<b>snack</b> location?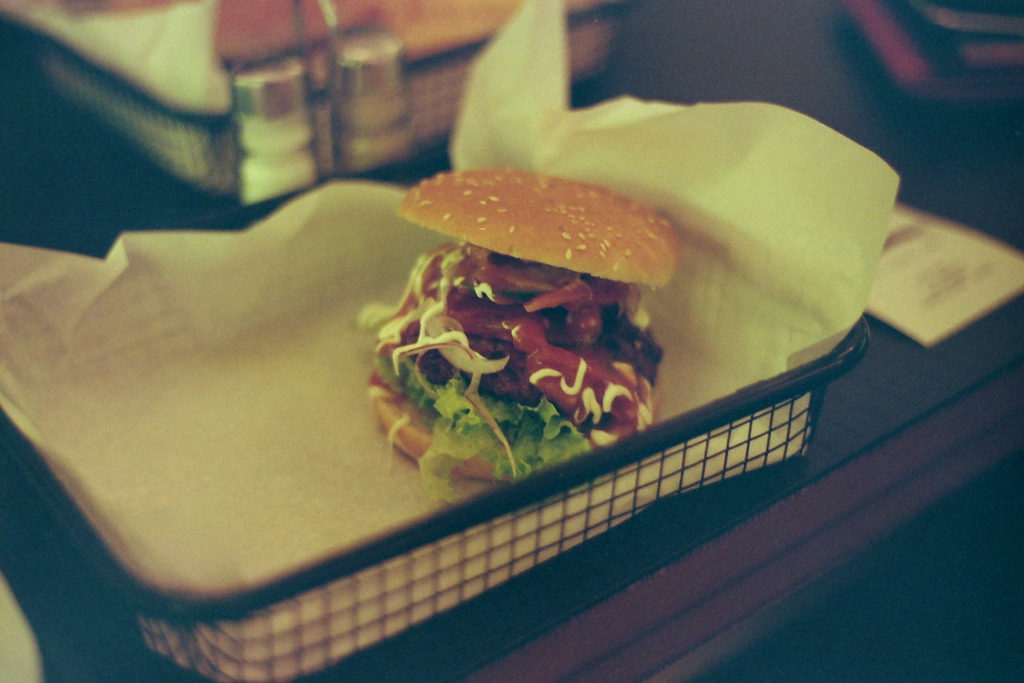
x1=352 y1=163 x2=701 y2=497
